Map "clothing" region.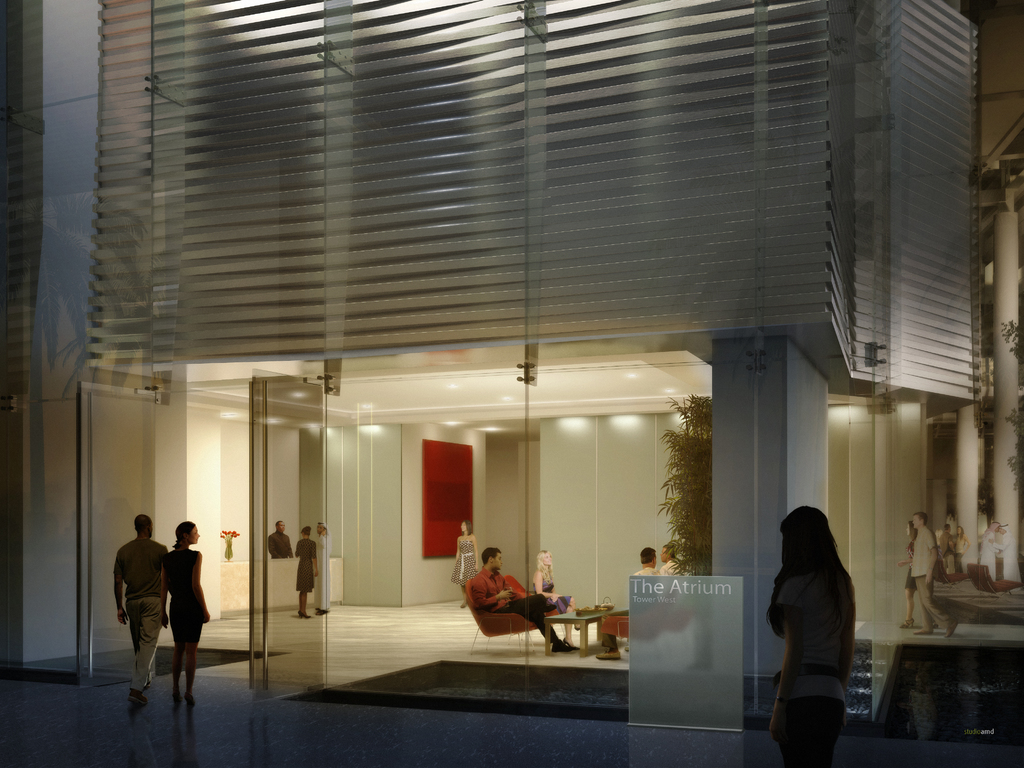
Mapped to (113, 534, 166, 691).
